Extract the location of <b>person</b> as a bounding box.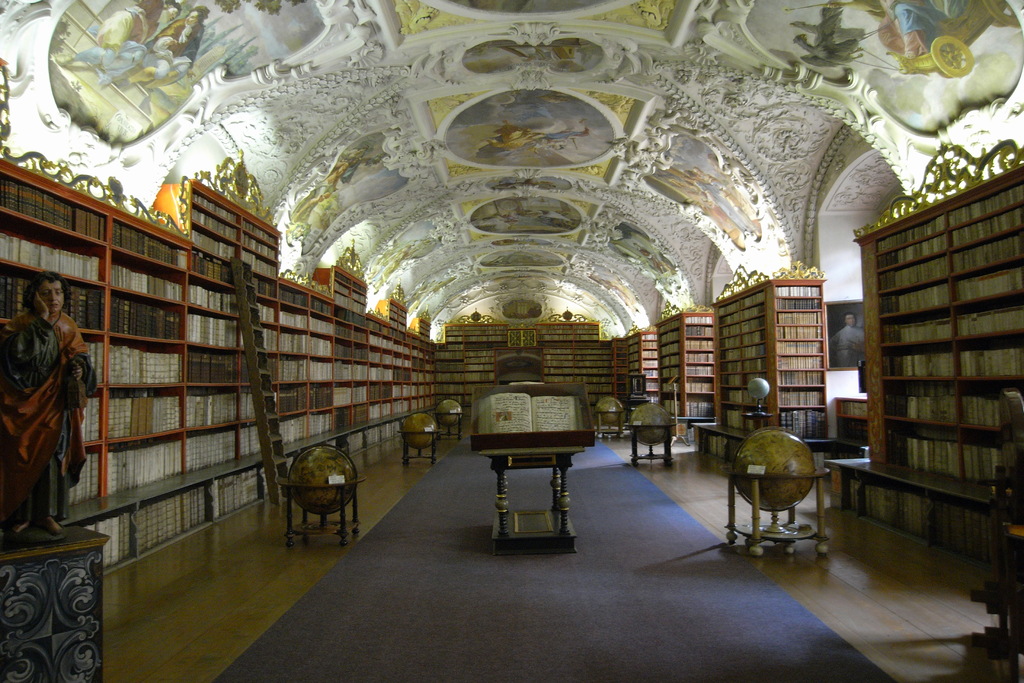
locate(833, 311, 868, 368).
